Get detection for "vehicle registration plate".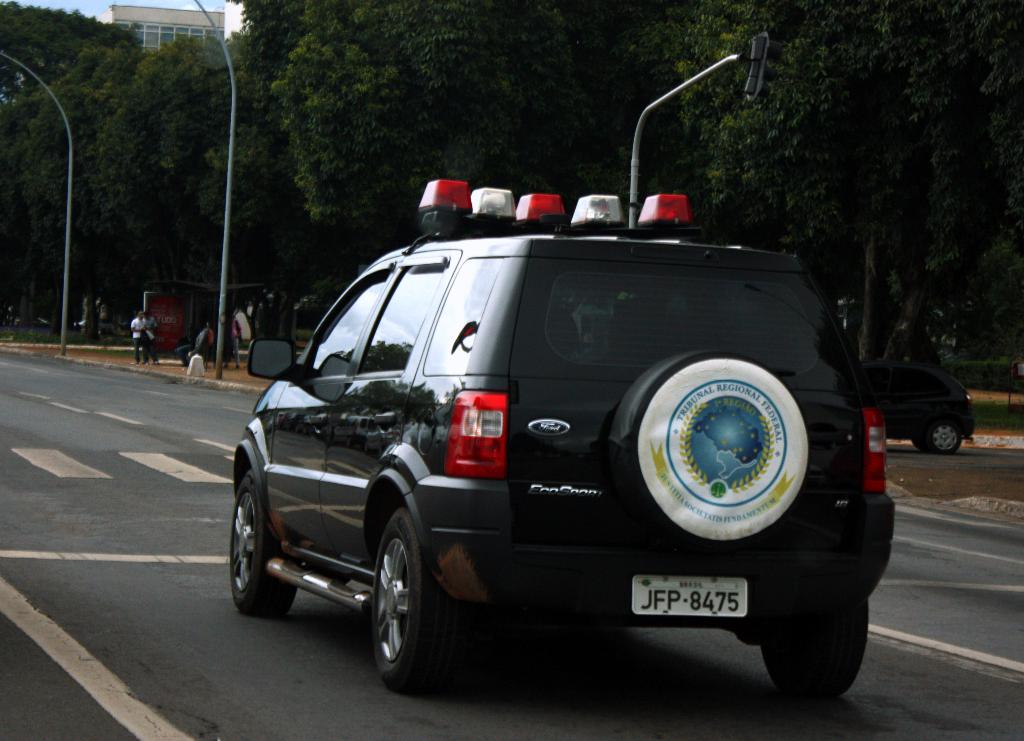
Detection: <bbox>629, 572, 745, 618</bbox>.
